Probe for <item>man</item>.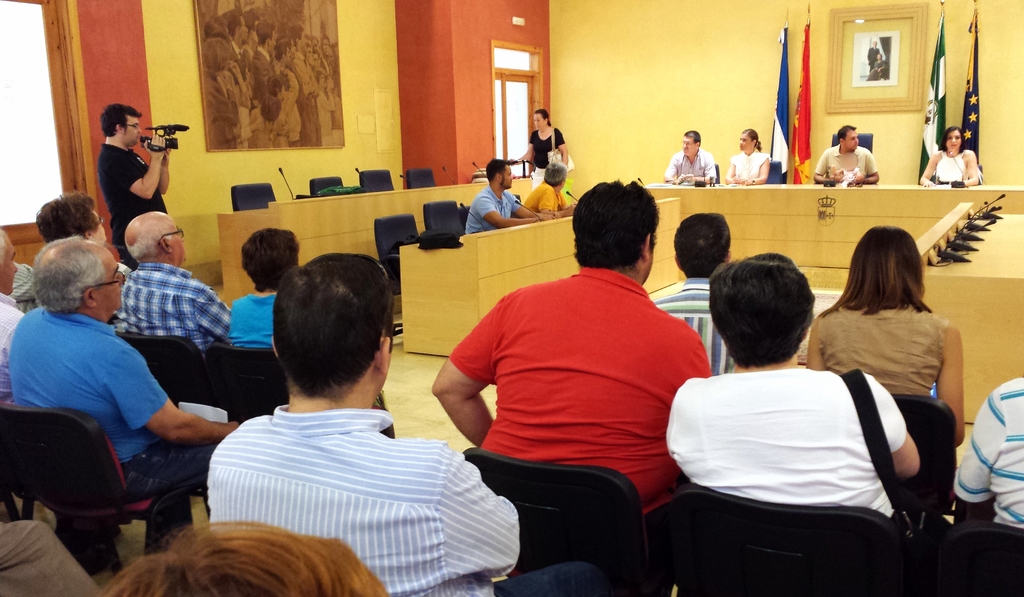
Probe result: x1=431, y1=182, x2=715, y2=596.
